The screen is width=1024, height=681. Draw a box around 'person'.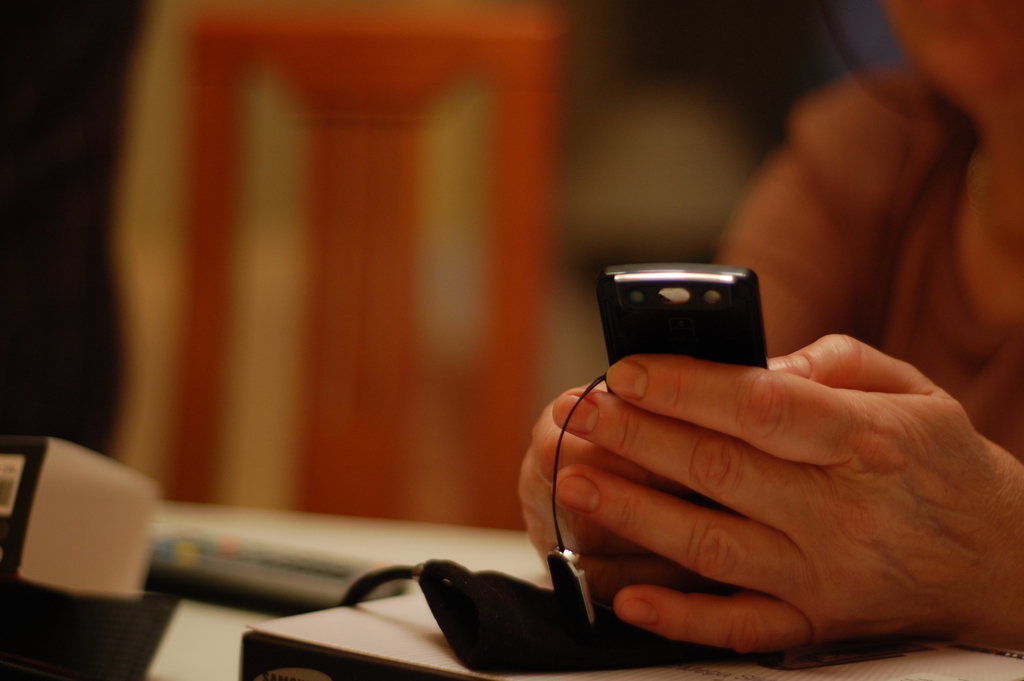
513, 0, 1023, 672.
